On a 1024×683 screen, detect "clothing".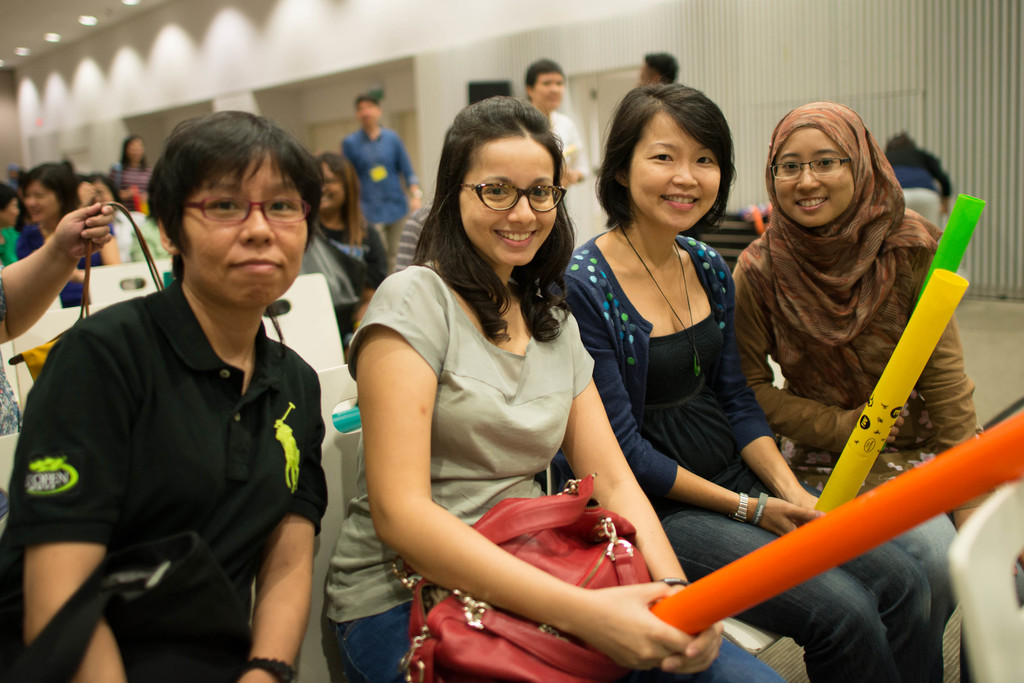
left=316, top=262, right=786, bottom=682.
